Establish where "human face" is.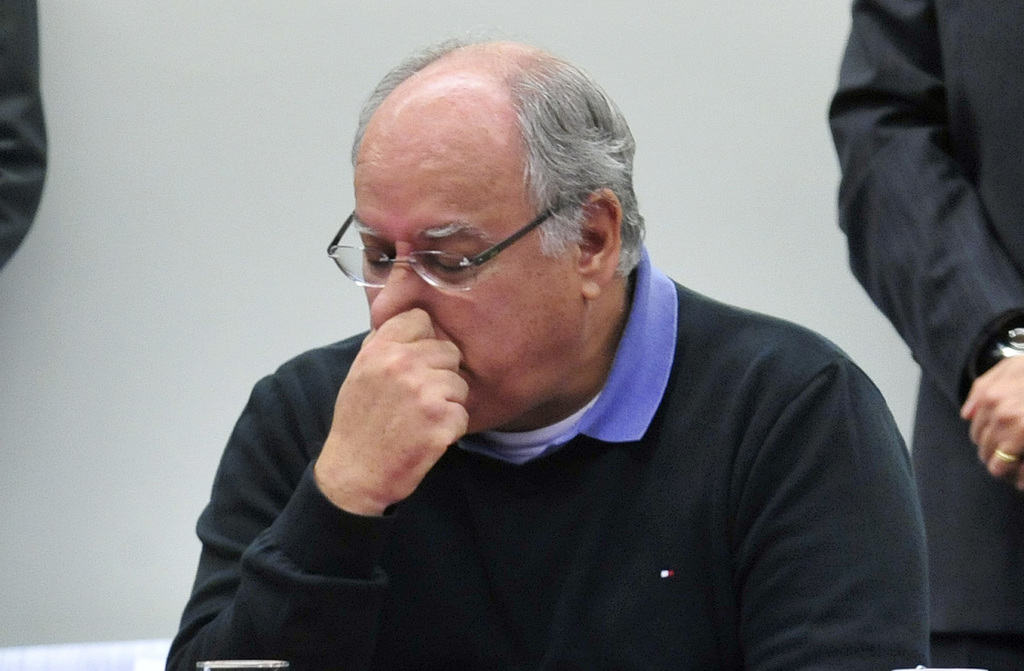
Established at [326,131,572,434].
